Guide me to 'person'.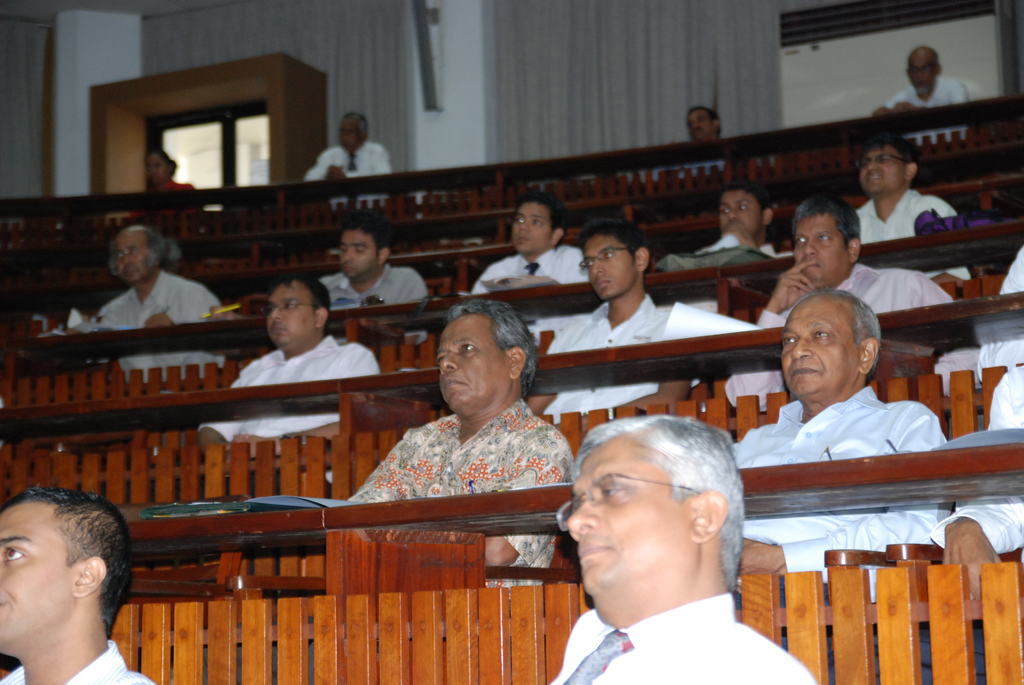
Guidance: (723,286,965,578).
